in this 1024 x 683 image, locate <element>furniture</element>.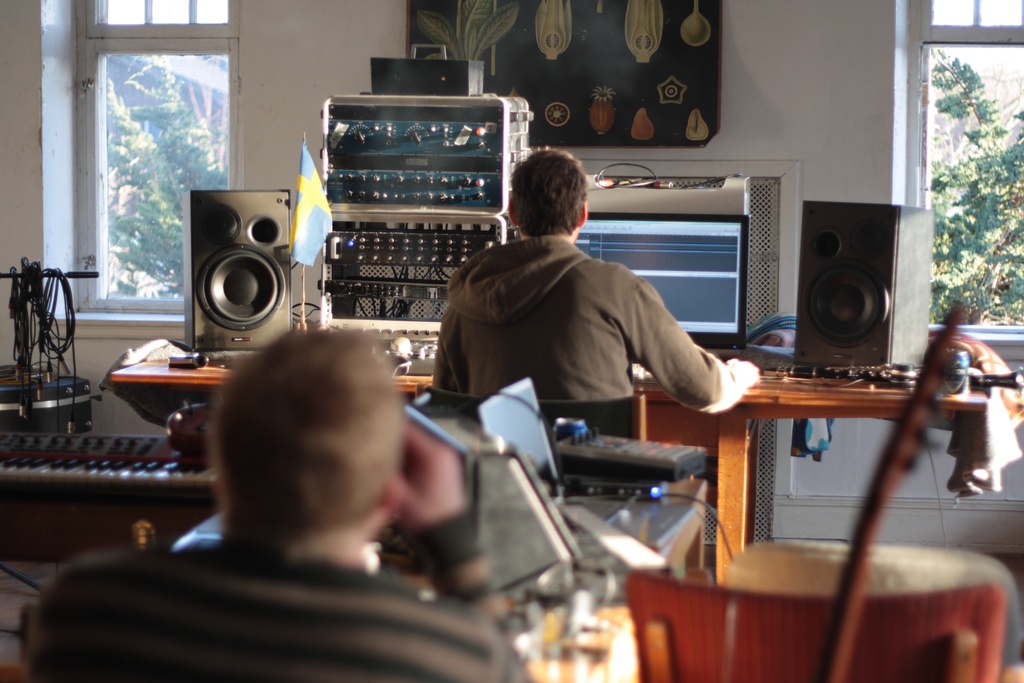
Bounding box: l=111, t=346, r=997, b=581.
